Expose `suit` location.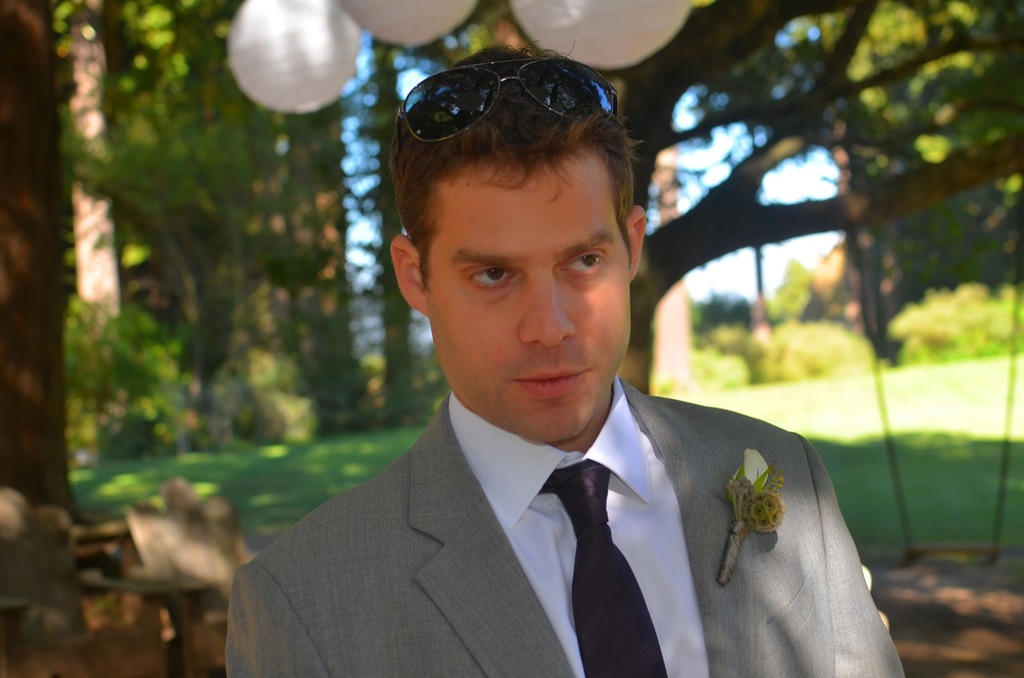
Exposed at 248 320 911 666.
